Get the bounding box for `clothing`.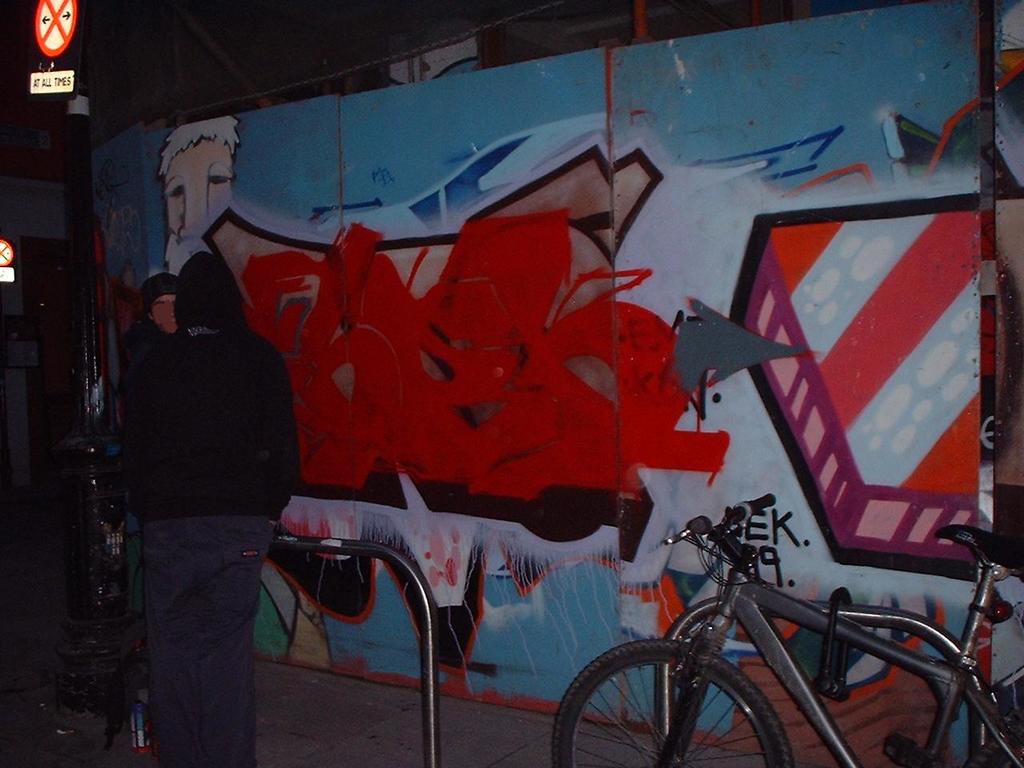
126:254:296:767.
